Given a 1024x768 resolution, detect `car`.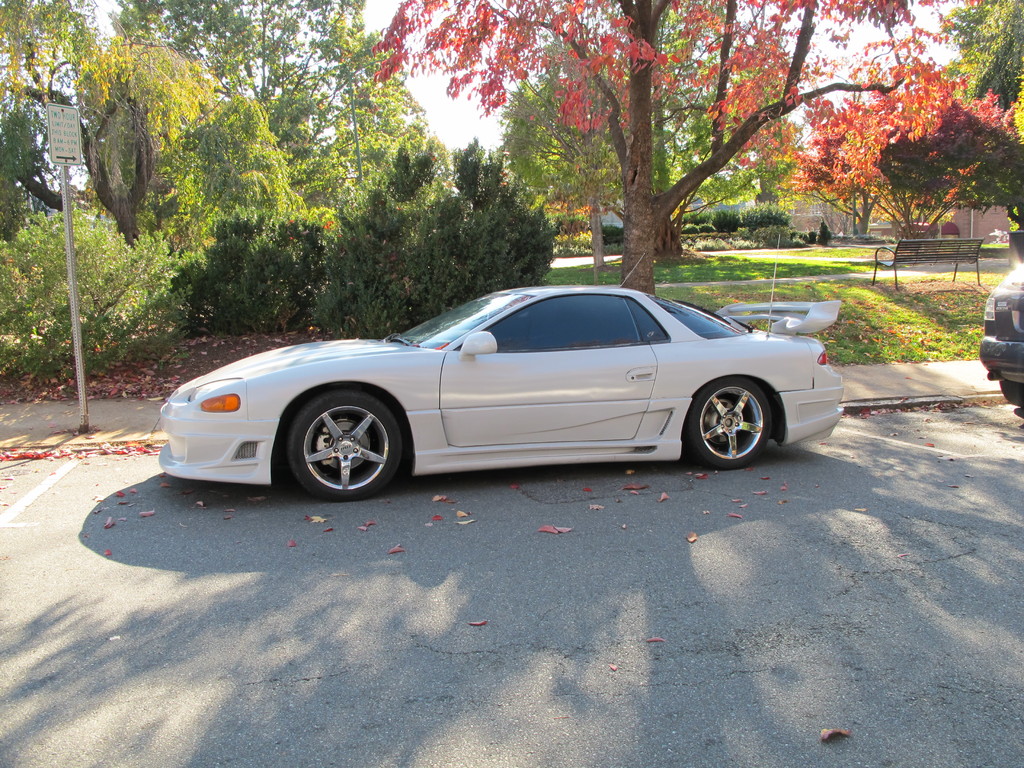
Rect(156, 236, 846, 505).
